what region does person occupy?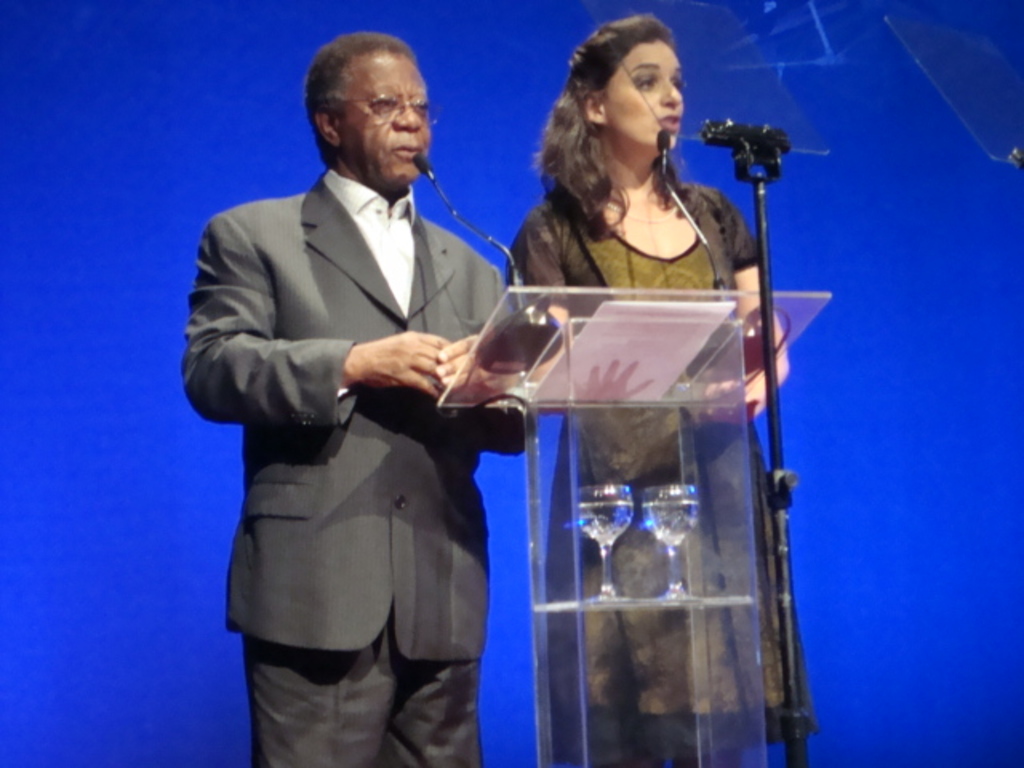
Rect(499, 11, 813, 766).
